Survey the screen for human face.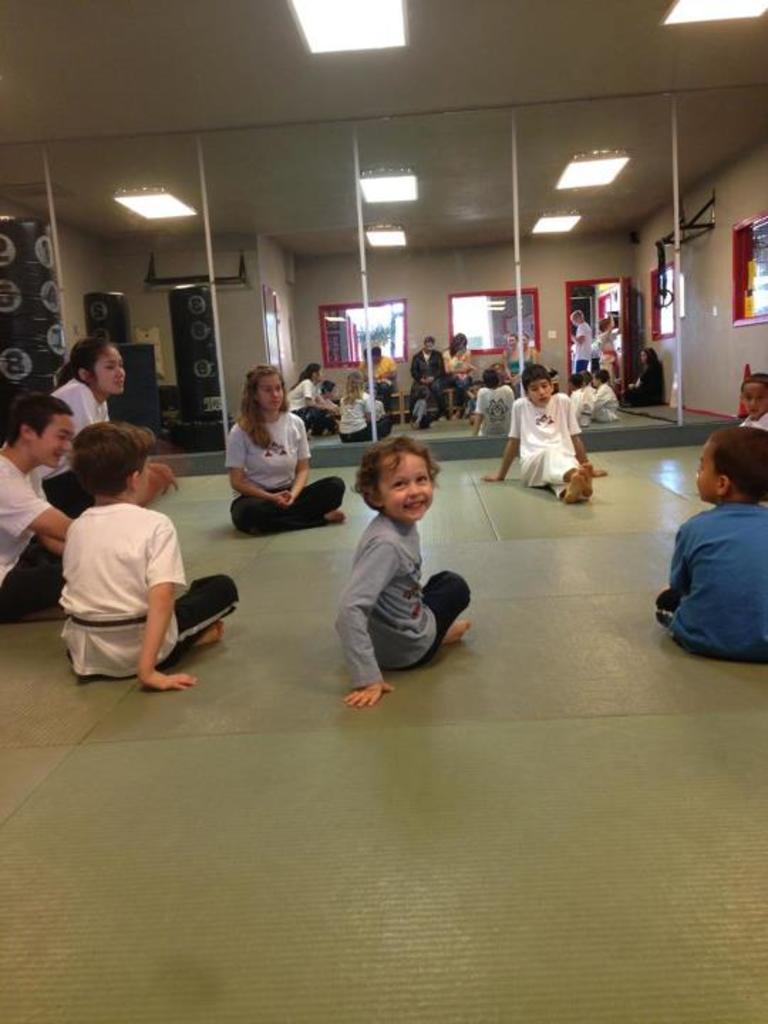
Survey found: [529,383,549,405].
